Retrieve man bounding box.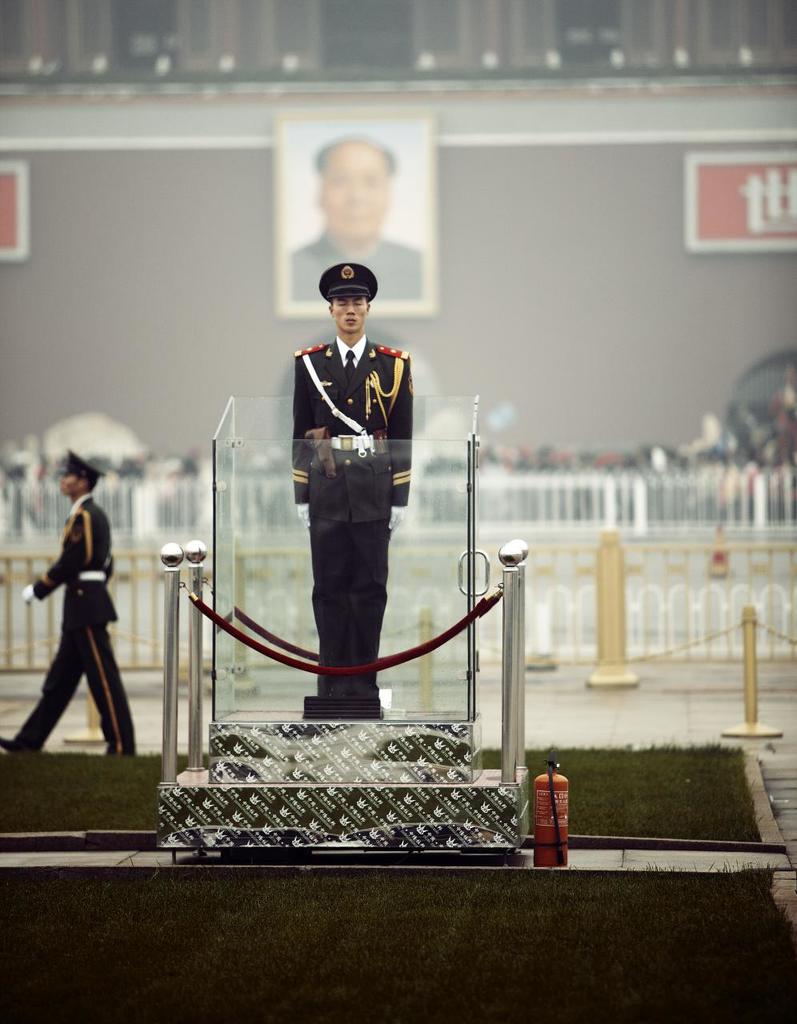
Bounding box: (x1=17, y1=434, x2=129, y2=780).
